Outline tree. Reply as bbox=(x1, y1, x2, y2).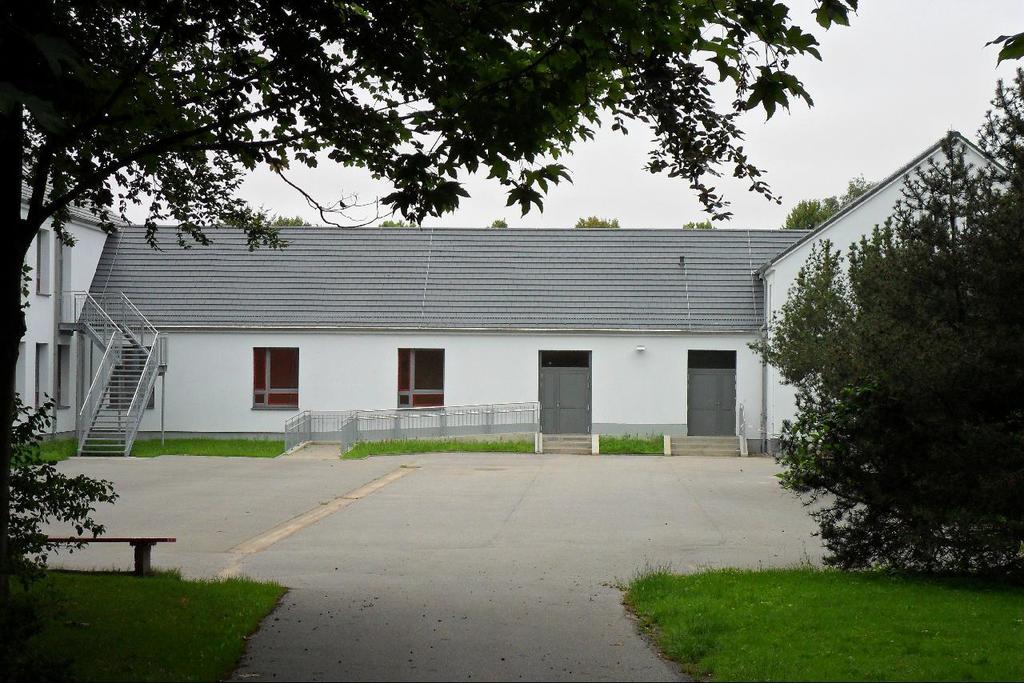
bbox=(578, 214, 620, 229).
